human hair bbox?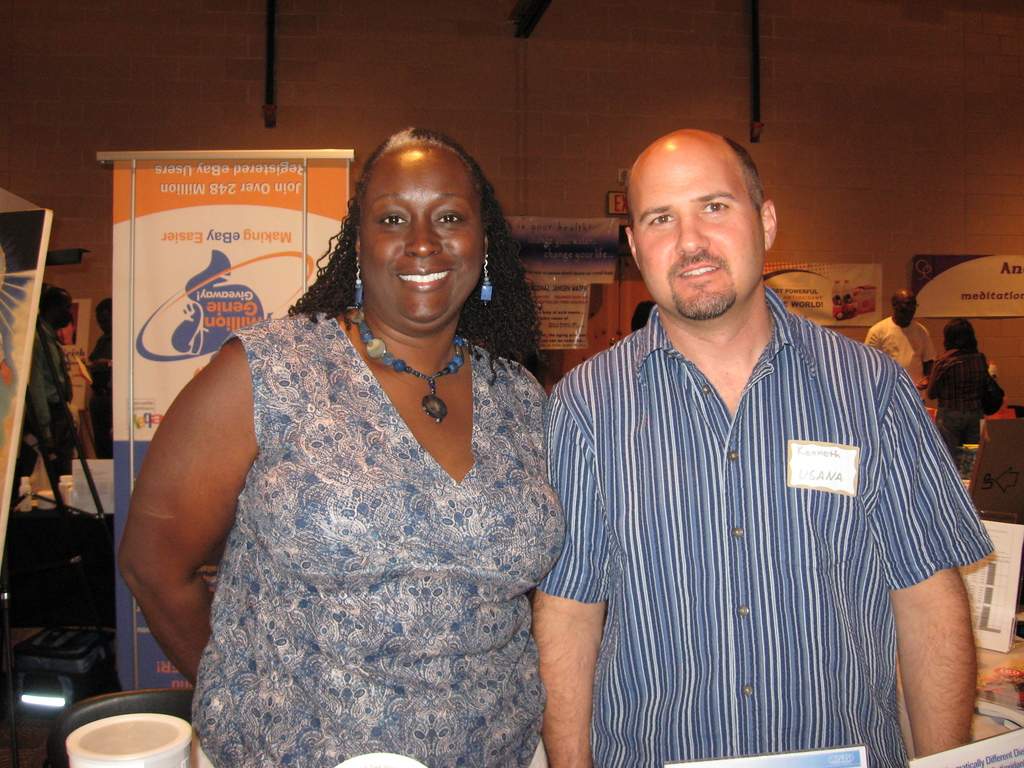
left=287, top=122, right=548, bottom=383
